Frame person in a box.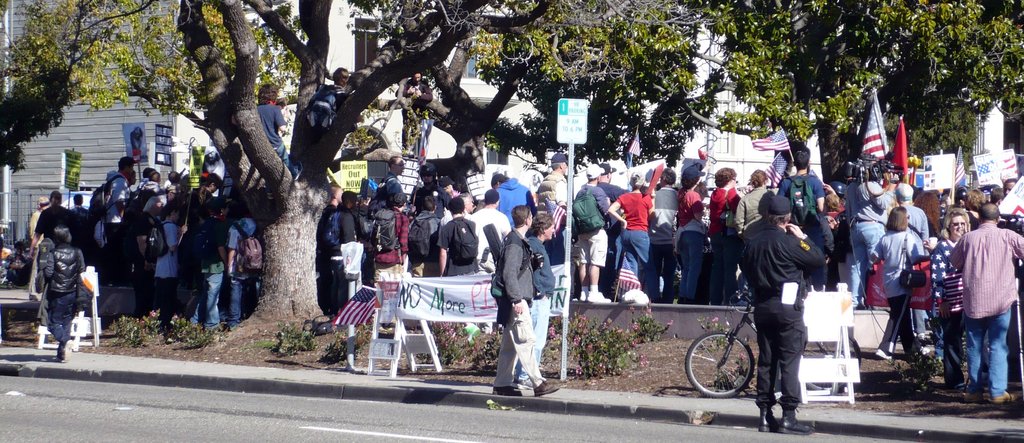
box(322, 190, 368, 312).
